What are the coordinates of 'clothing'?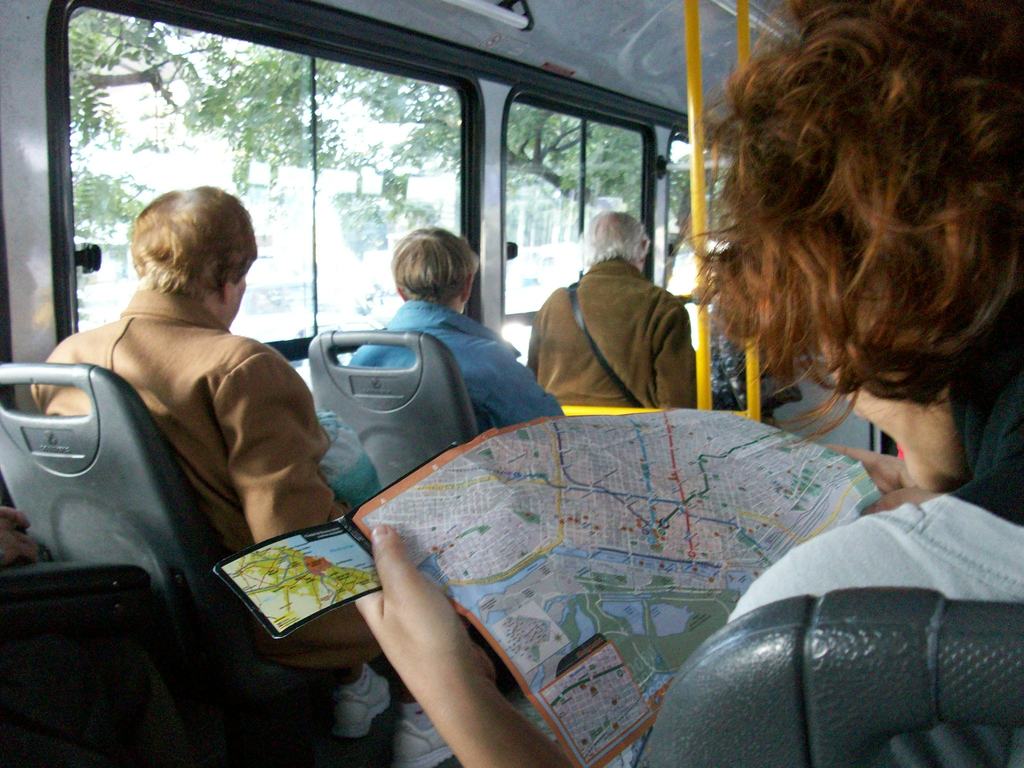
select_region(504, 241, 720, 437).
